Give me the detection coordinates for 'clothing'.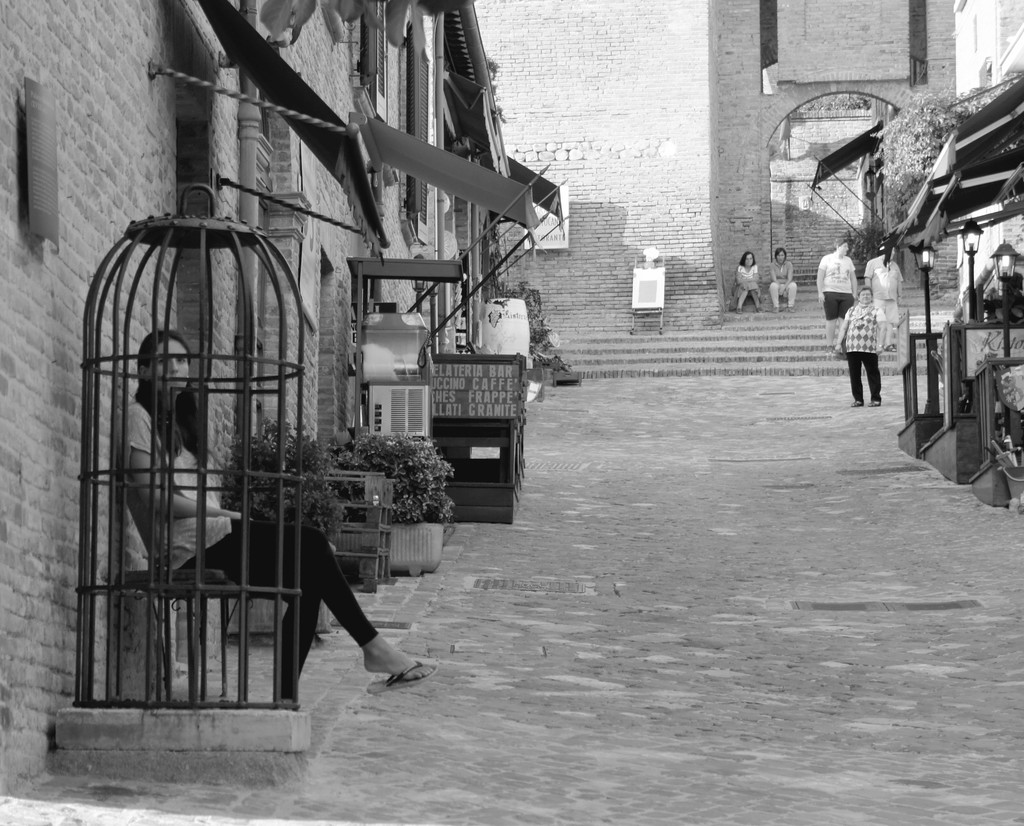
817,257,864,318.
